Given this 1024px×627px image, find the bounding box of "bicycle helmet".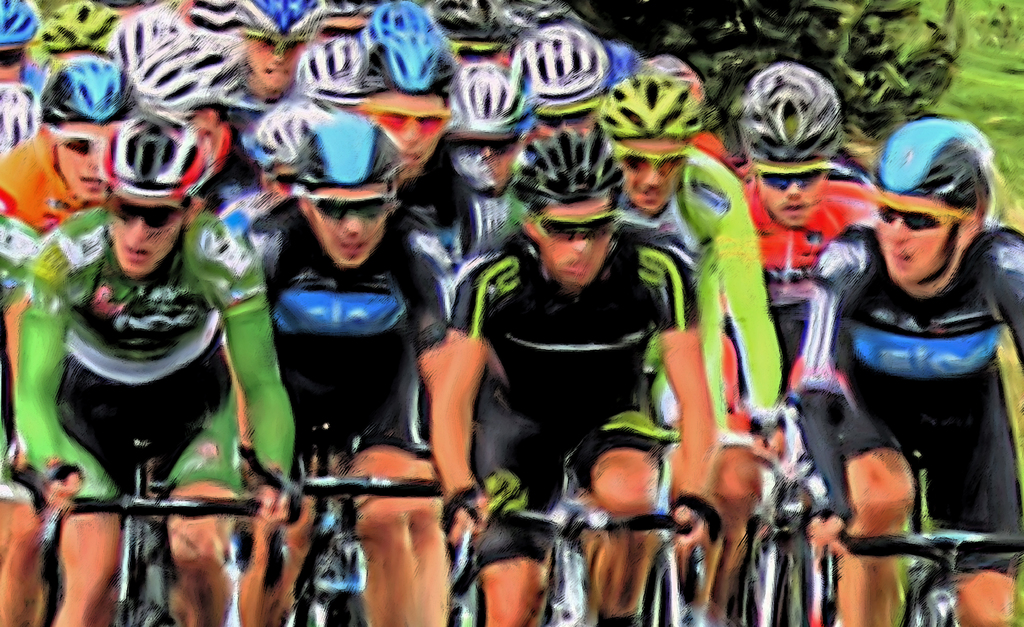
5,84,47,150.
